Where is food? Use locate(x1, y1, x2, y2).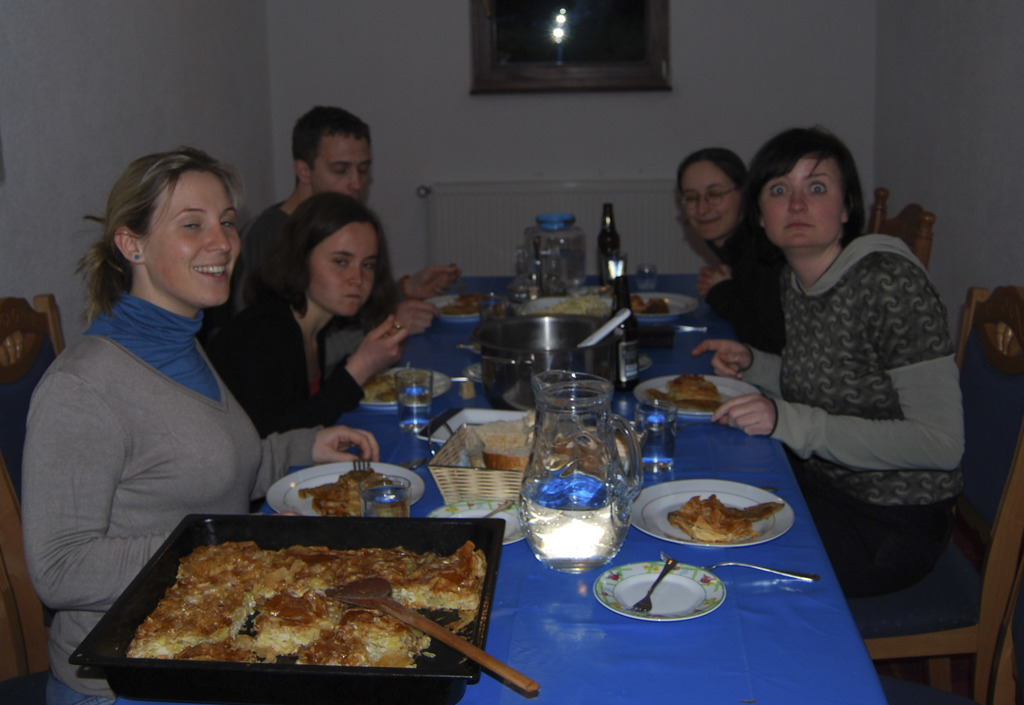
locate(440, 292, 486, 316).
